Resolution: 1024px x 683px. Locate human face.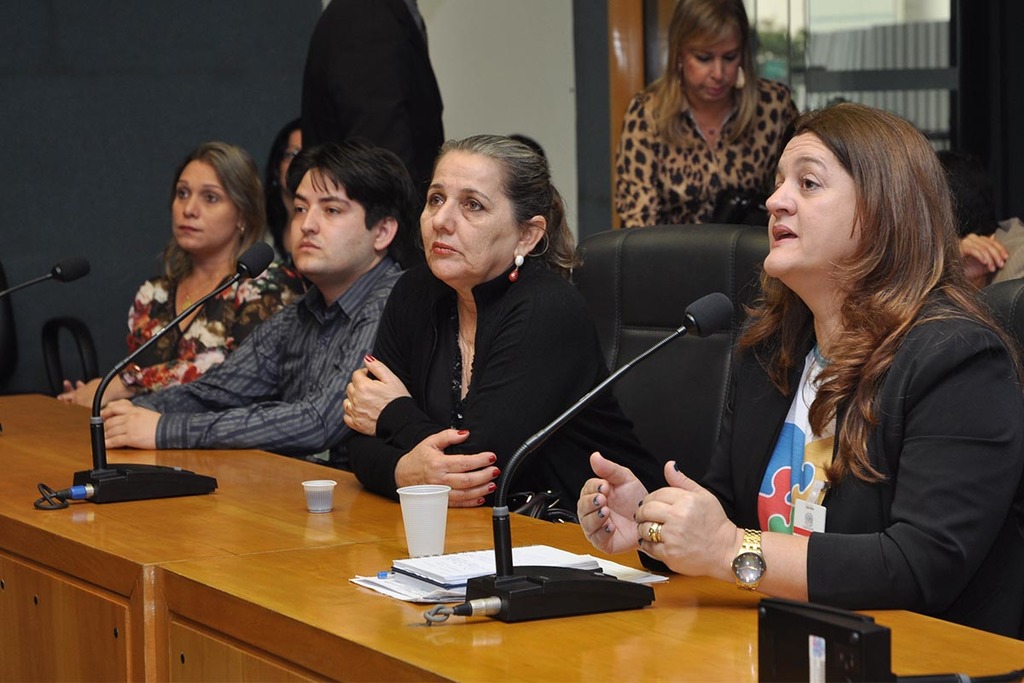
detection(764, 127, 863, 277).
